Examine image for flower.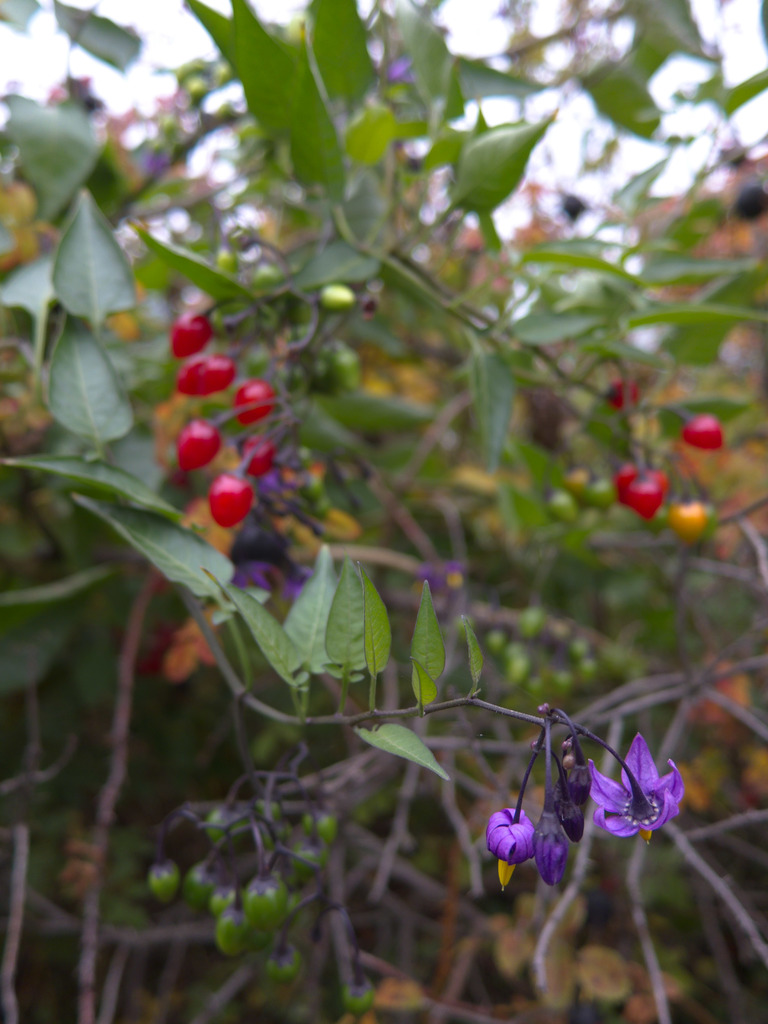
Examination result: region(587, 732, 685, 848).
